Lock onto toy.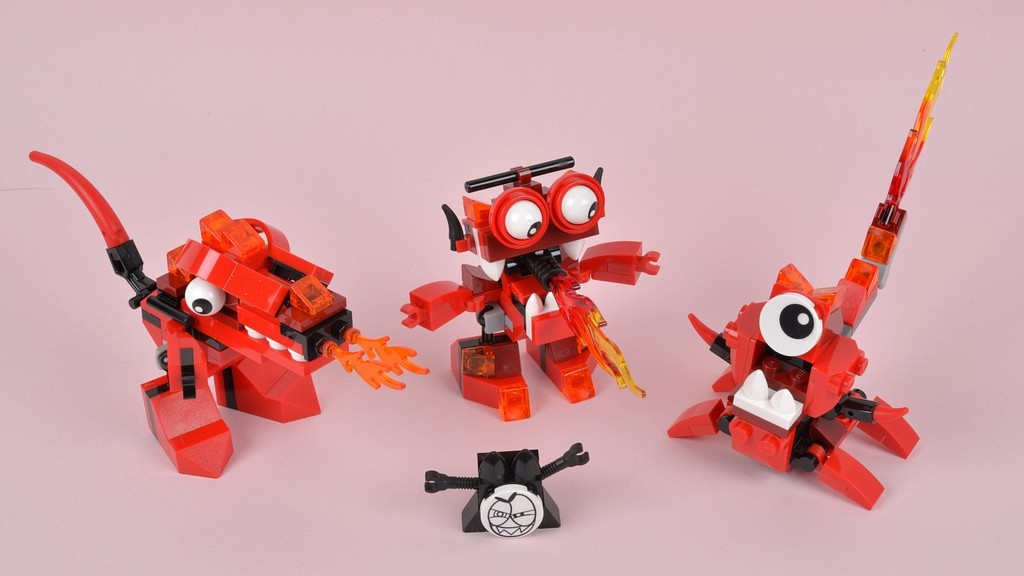
Locked: (20,154,447,474).
